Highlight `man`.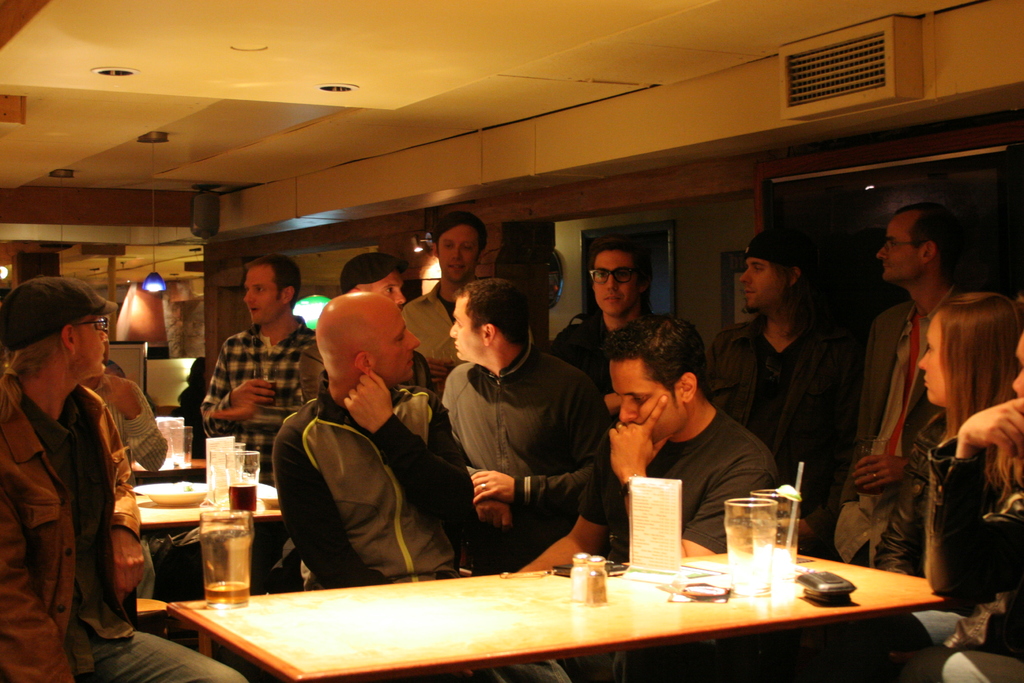
Highlighted region: [201, 252, 319, 595].
